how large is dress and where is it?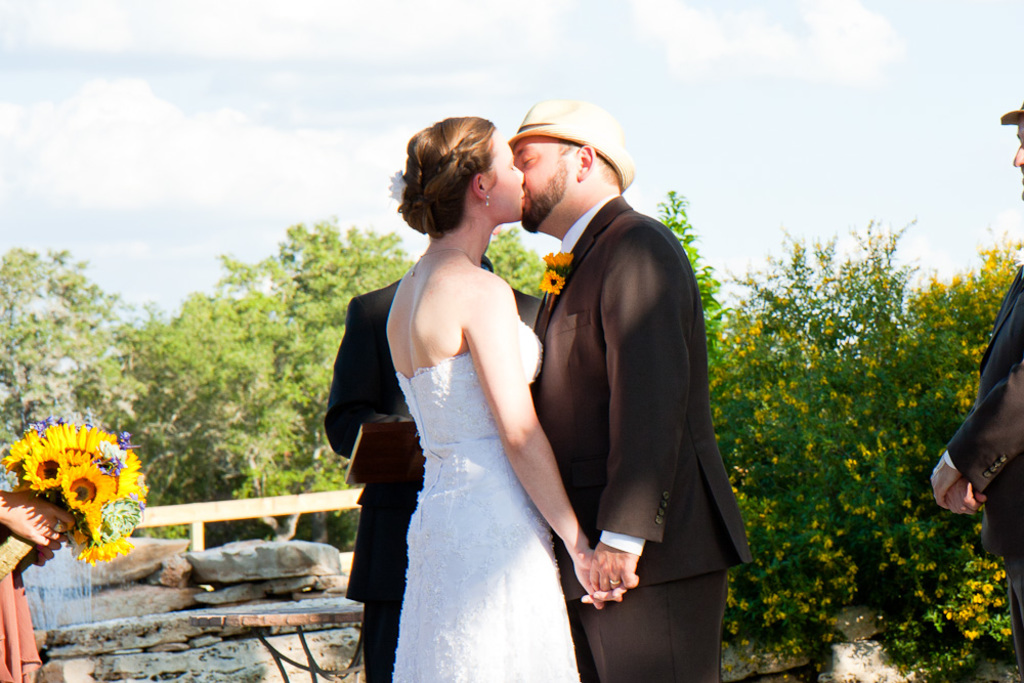
Bounding box: pyautogui.locateOnScreen(390, 310, 582, 682).
